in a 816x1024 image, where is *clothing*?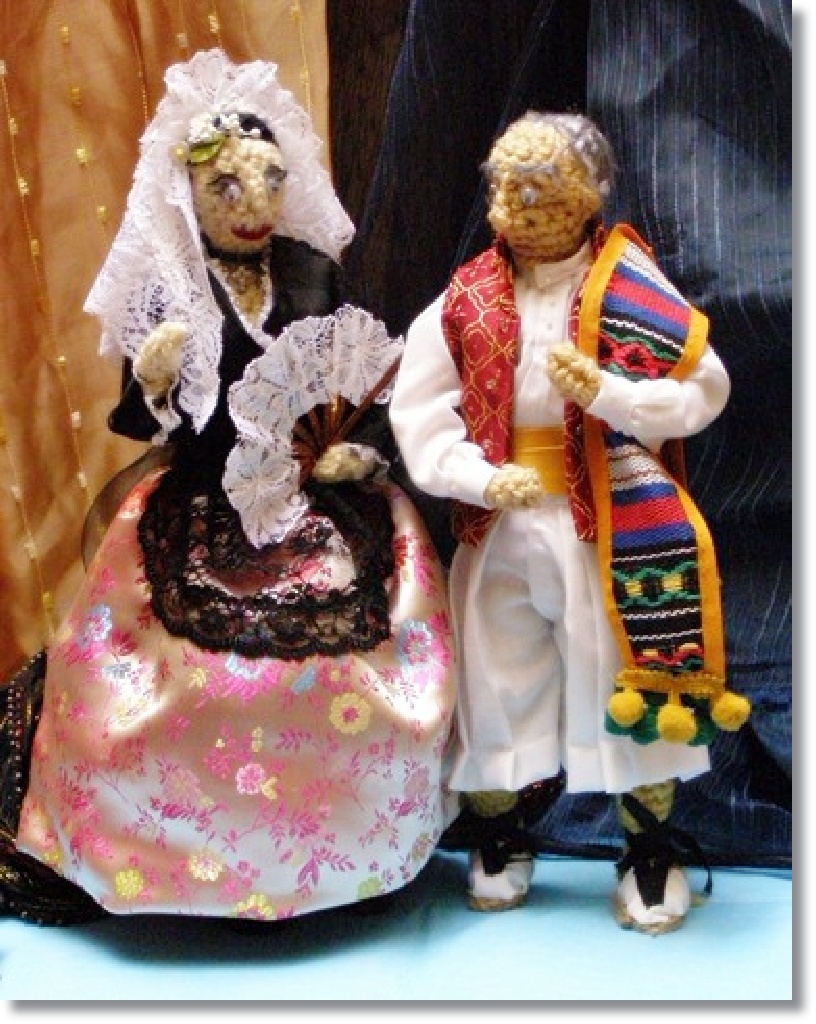
x1=14 y1=228 x2=457 y2=924.
